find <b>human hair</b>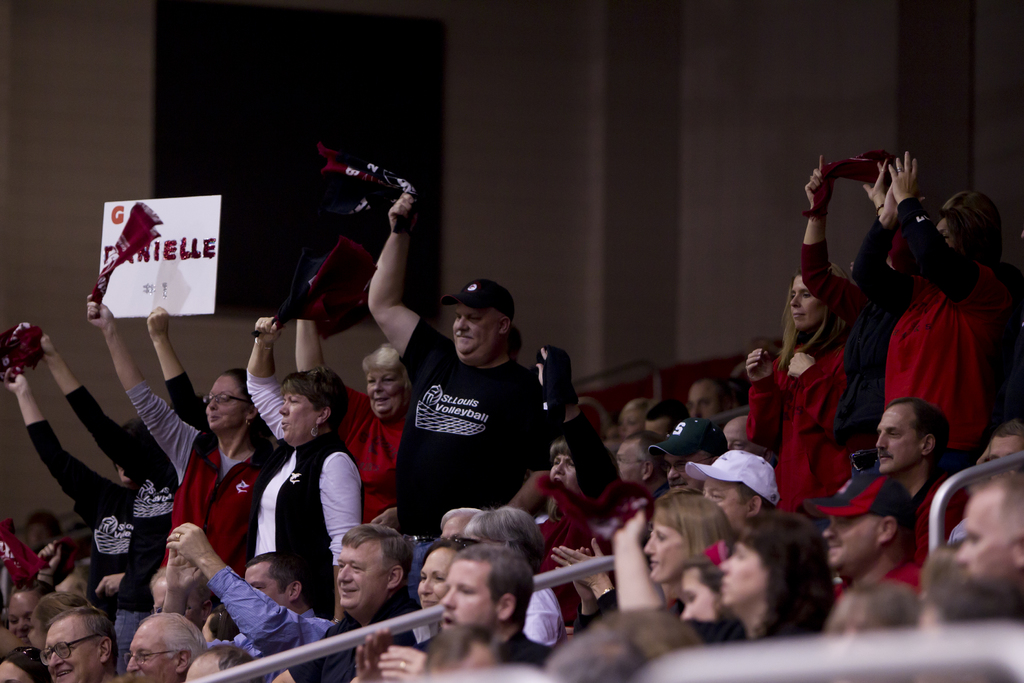
686:561:726:604
